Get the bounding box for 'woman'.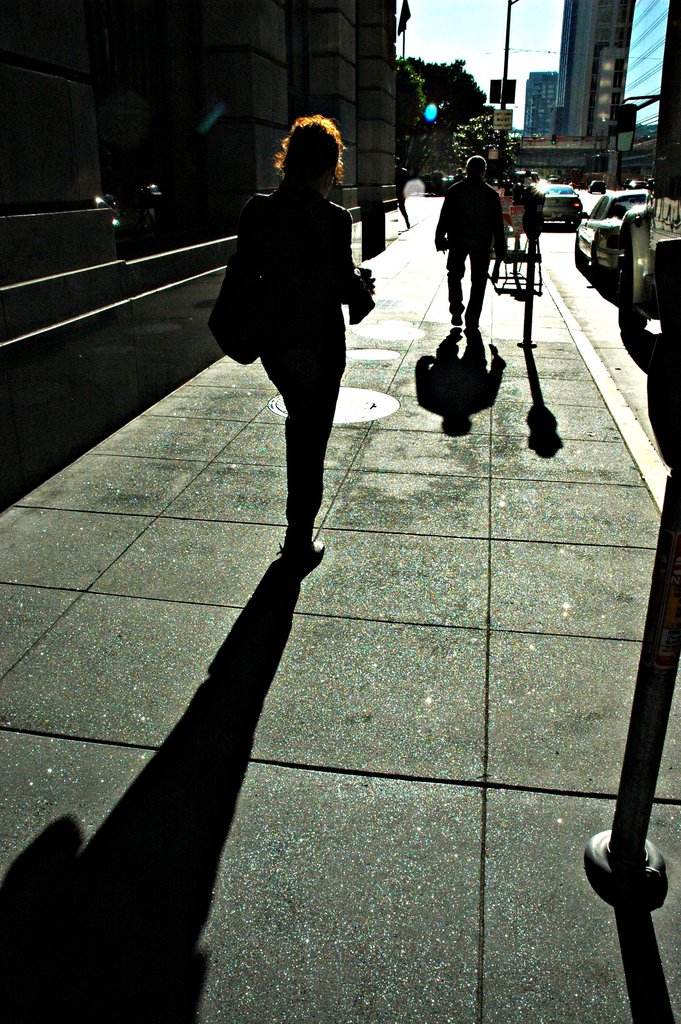
bbox(211, 97, 391, 604).
